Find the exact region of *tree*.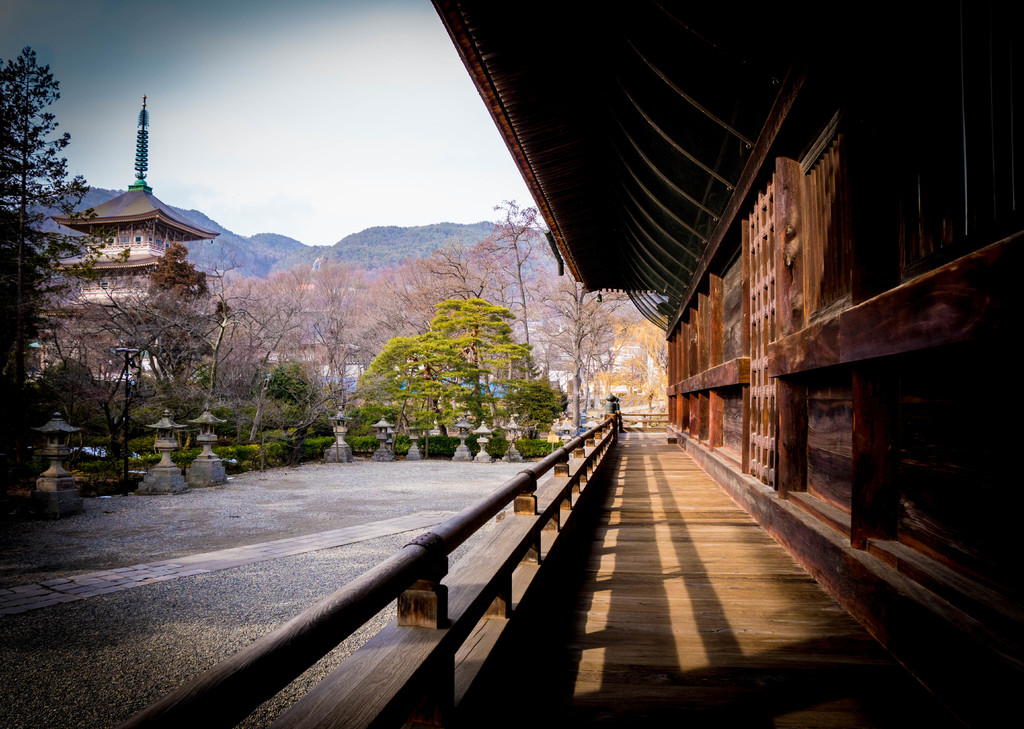
Exact region: left=543, top=279, right=619, bottom=434.
